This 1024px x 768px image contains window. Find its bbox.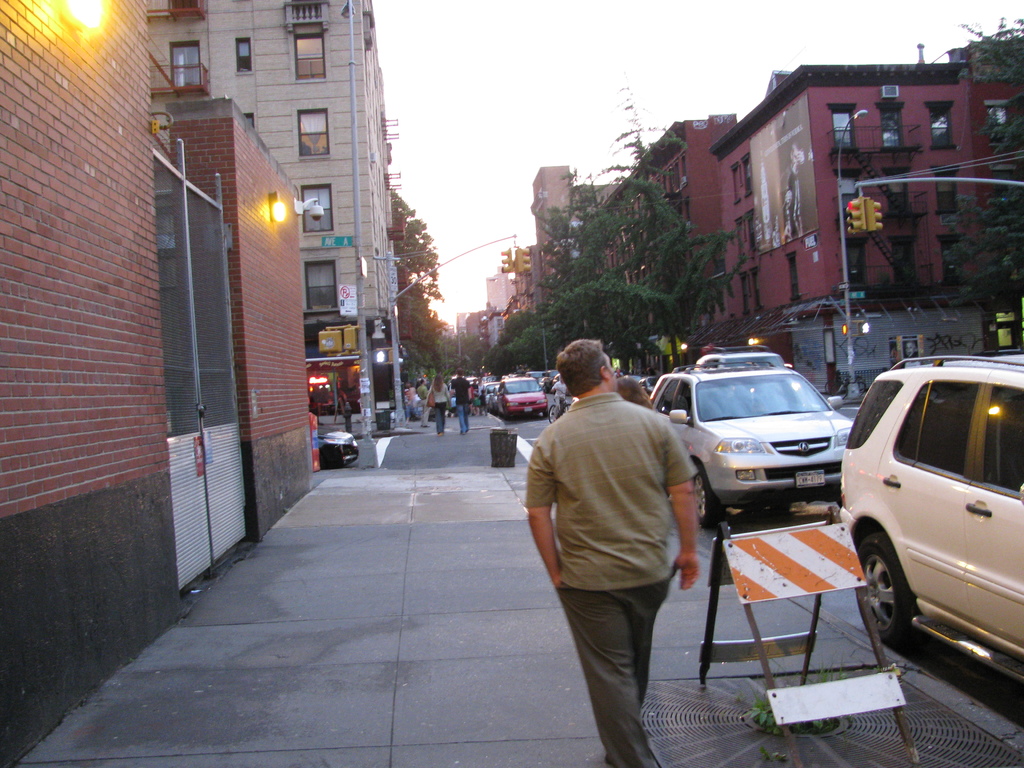
locate(827, 100, 861, 150).
